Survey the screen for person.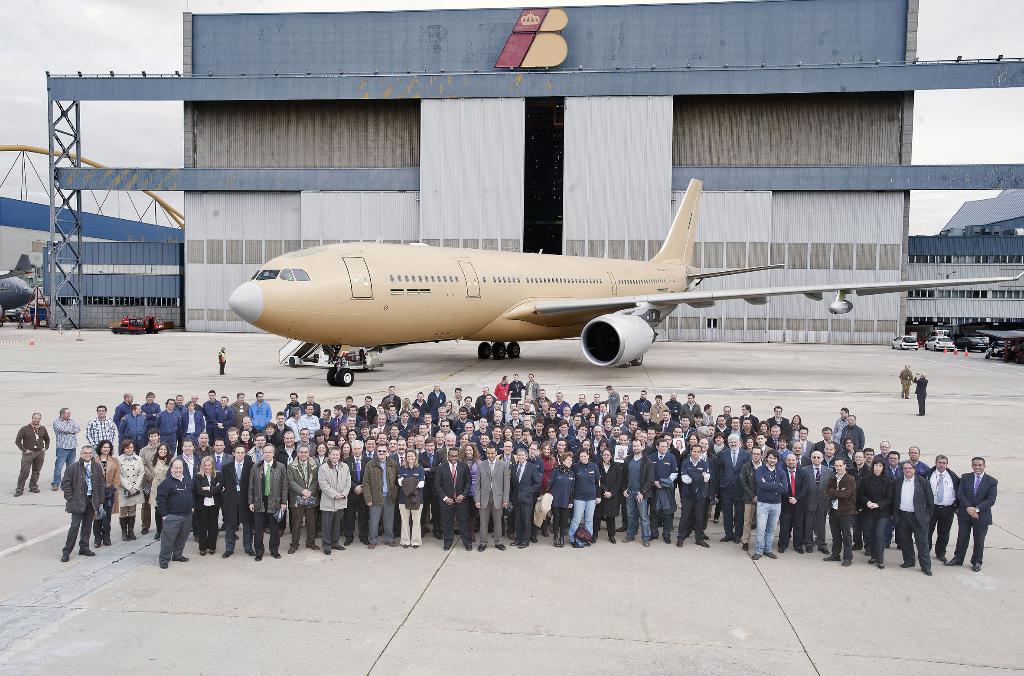
Survey found: (789, 414, 803, 442).
